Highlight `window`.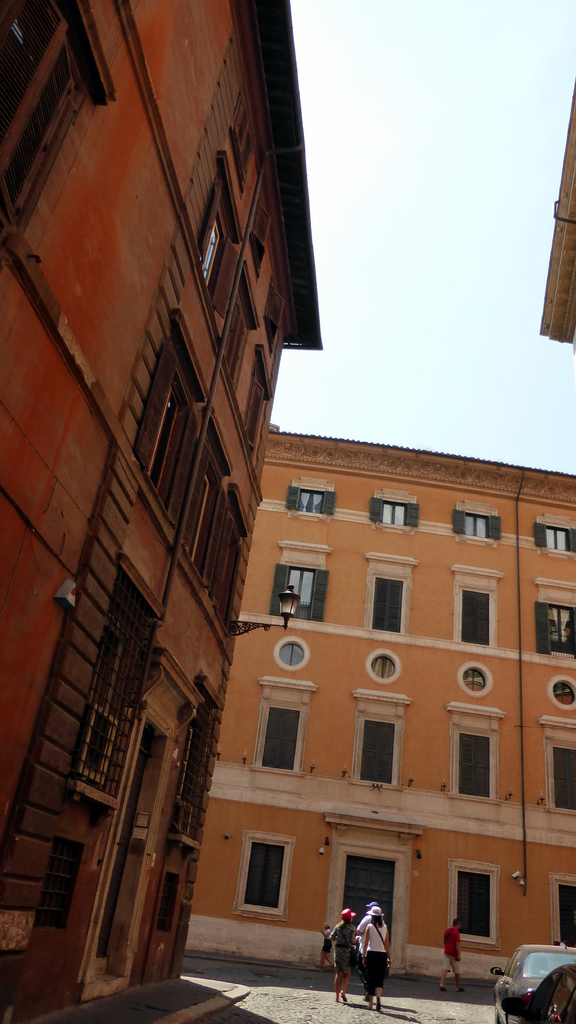
Highlighted region: box(210, 225, 216, 278).
